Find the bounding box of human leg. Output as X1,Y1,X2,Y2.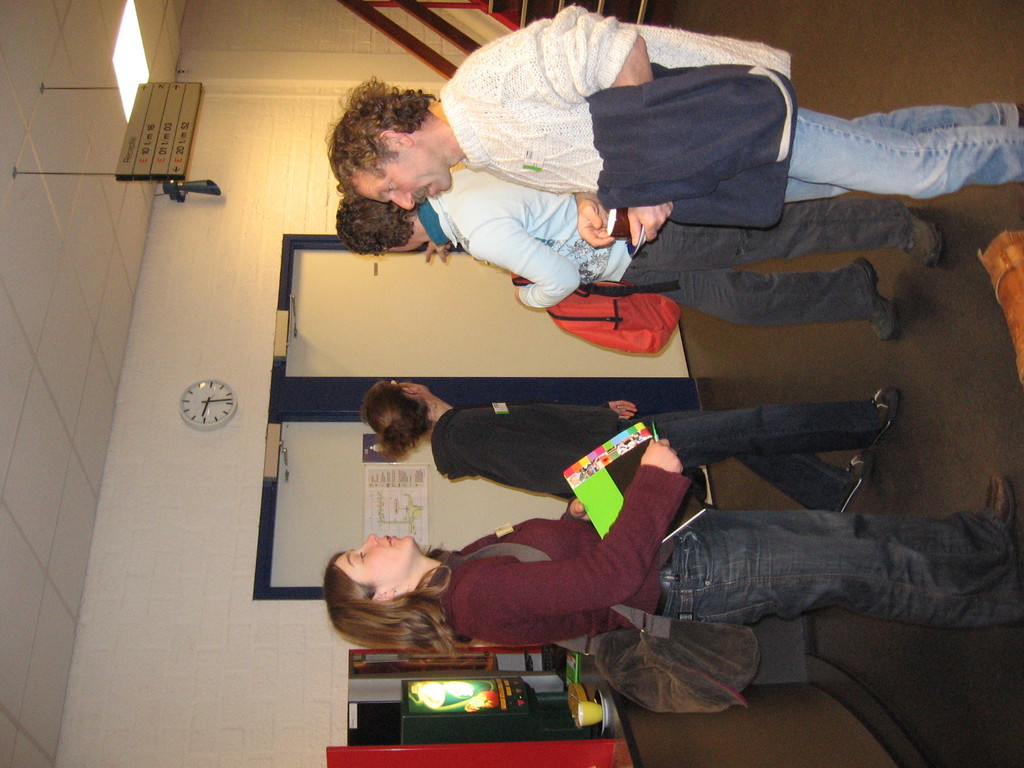
659,471,1017,626.
